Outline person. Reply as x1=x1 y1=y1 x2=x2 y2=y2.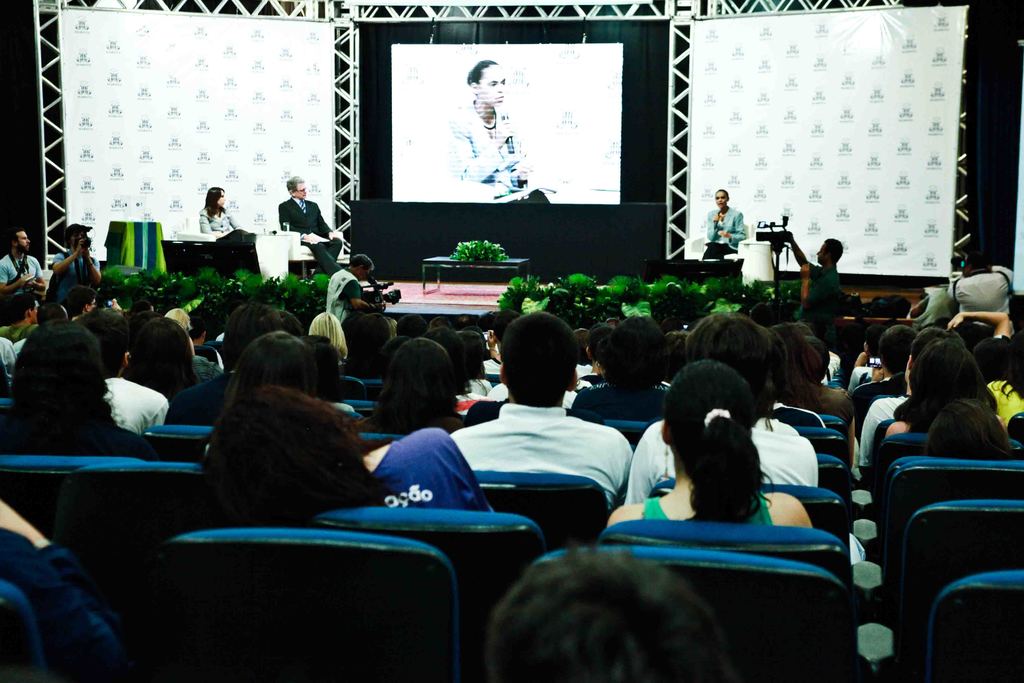
x1=134 y1=313 x2=207 y2=399.
